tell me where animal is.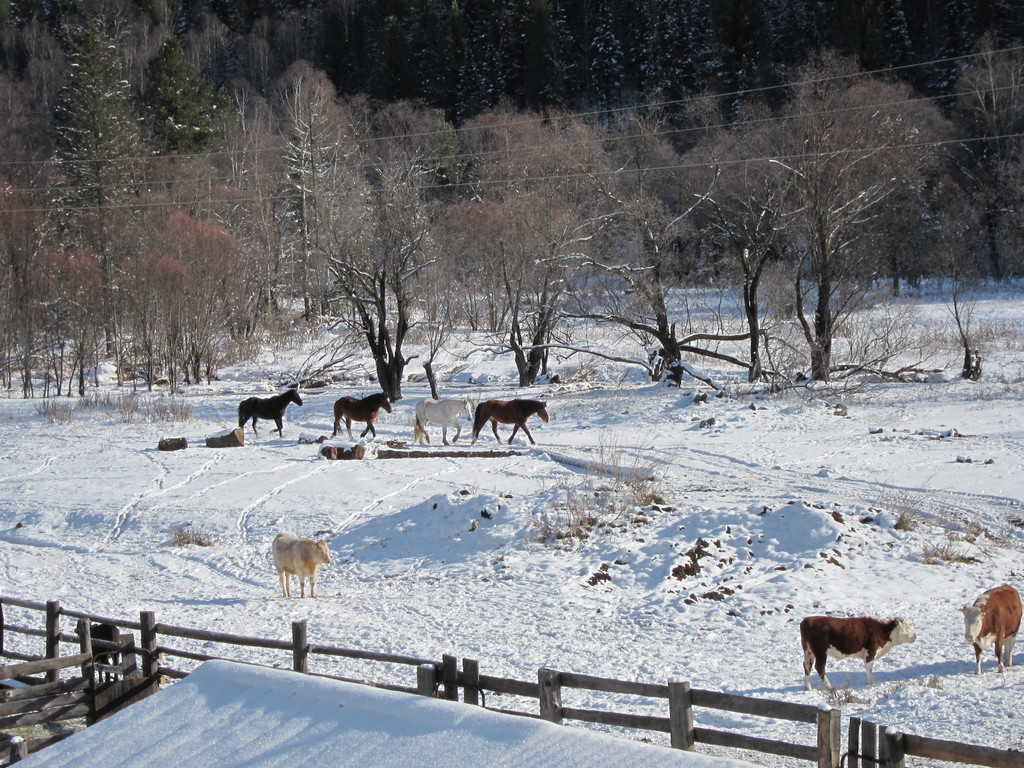
animal is at 797 616 917 692.
